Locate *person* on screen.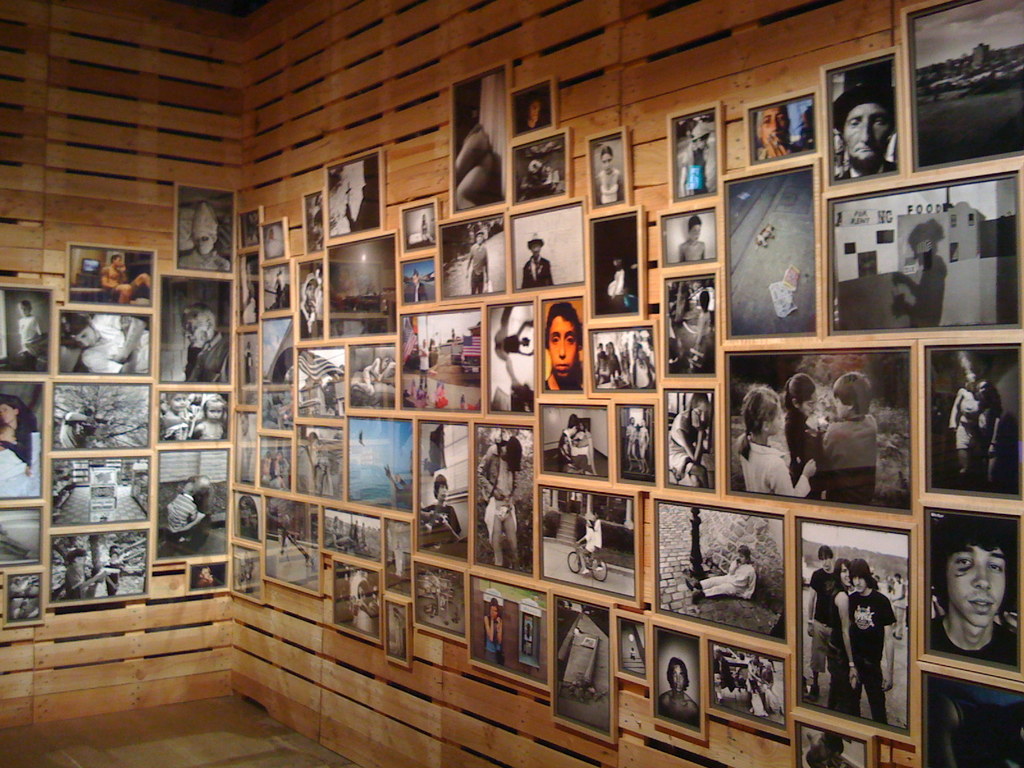
On screen at pyautogui.locateOnScreen(785, 369, 828, 481).
